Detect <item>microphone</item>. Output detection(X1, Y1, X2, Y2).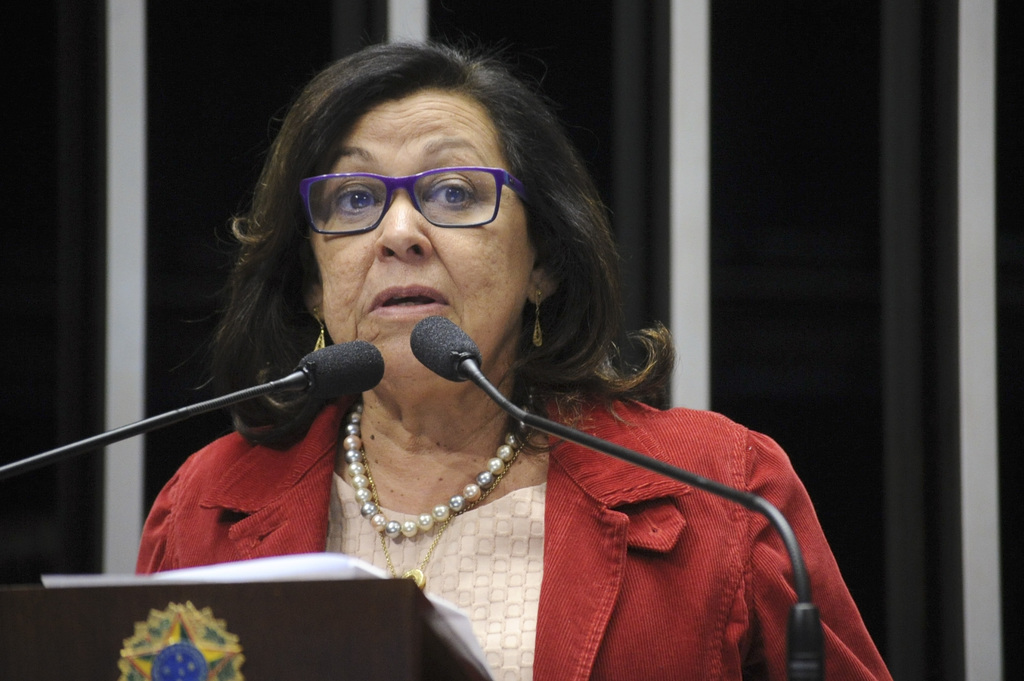
detection(408, 315, 483, 383).
